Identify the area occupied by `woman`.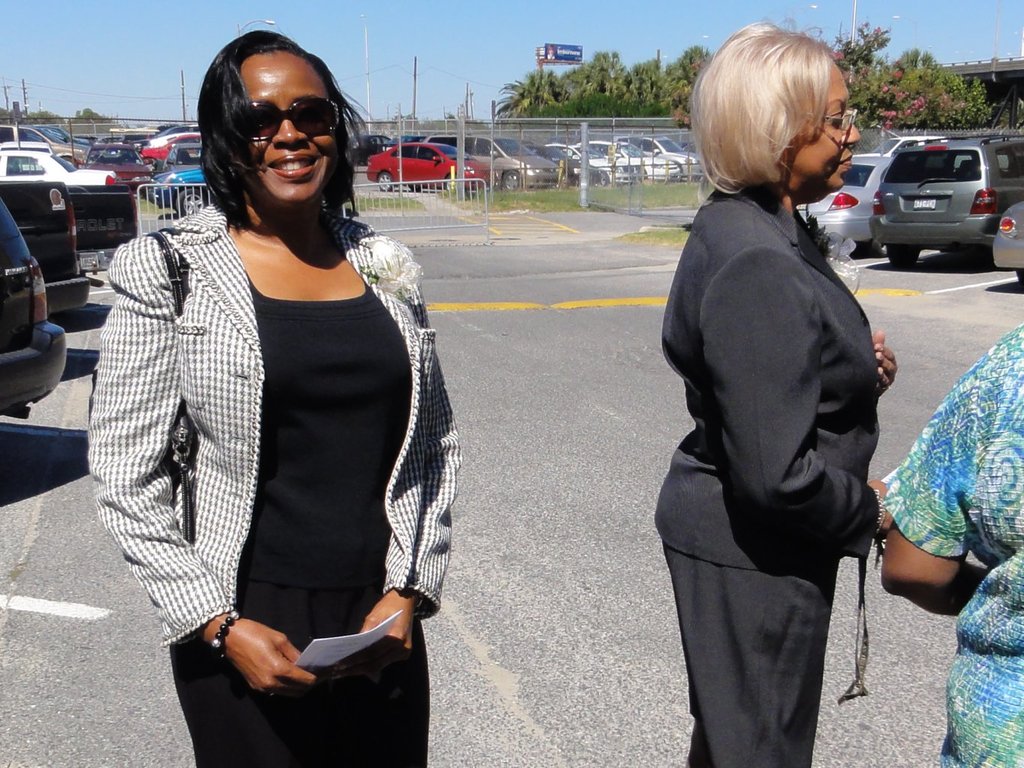
Area: (81, 30, 467, 760).
